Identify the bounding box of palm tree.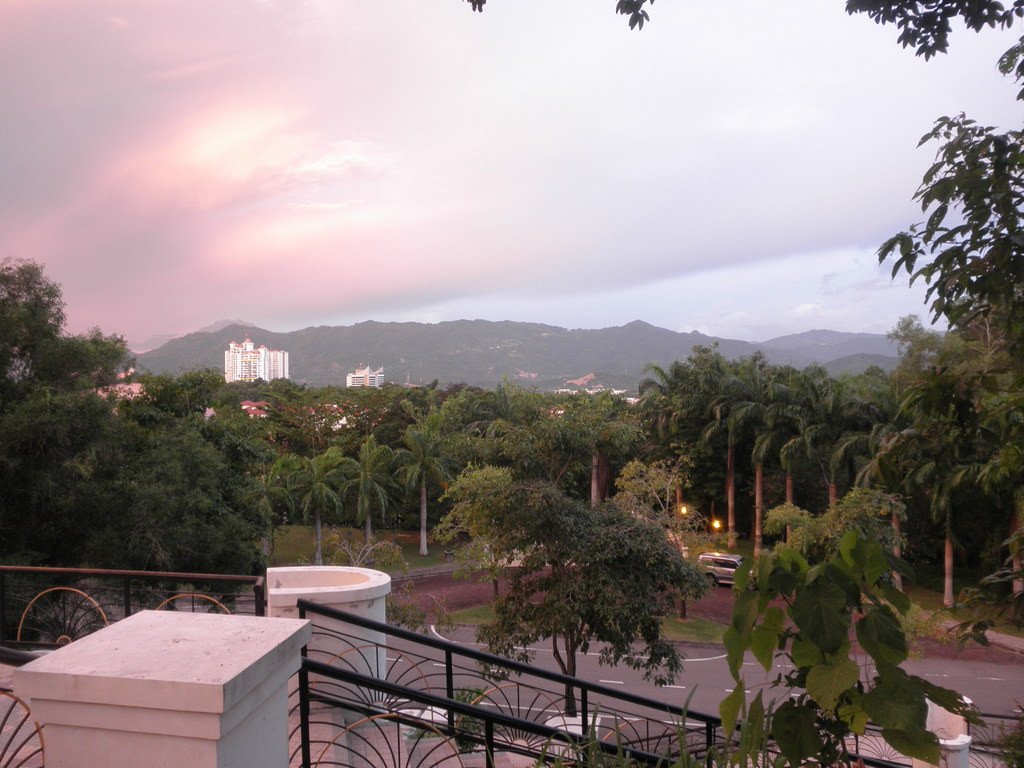
[x1=927, y1=426, x2=989, y2=606].
